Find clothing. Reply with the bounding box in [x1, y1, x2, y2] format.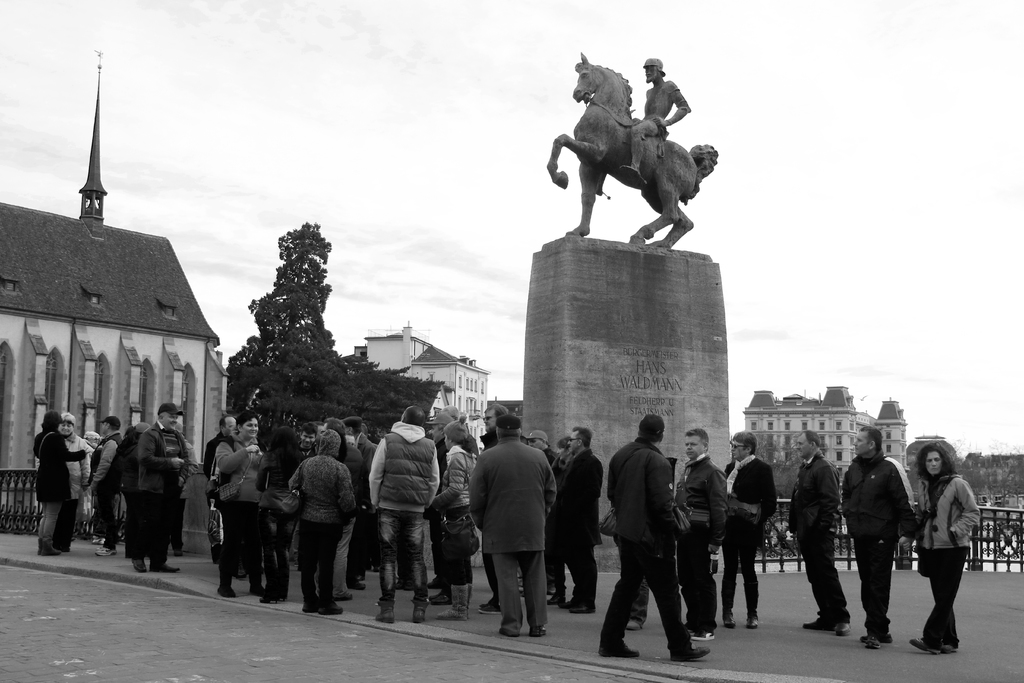
[915, 469, 977, 552].
